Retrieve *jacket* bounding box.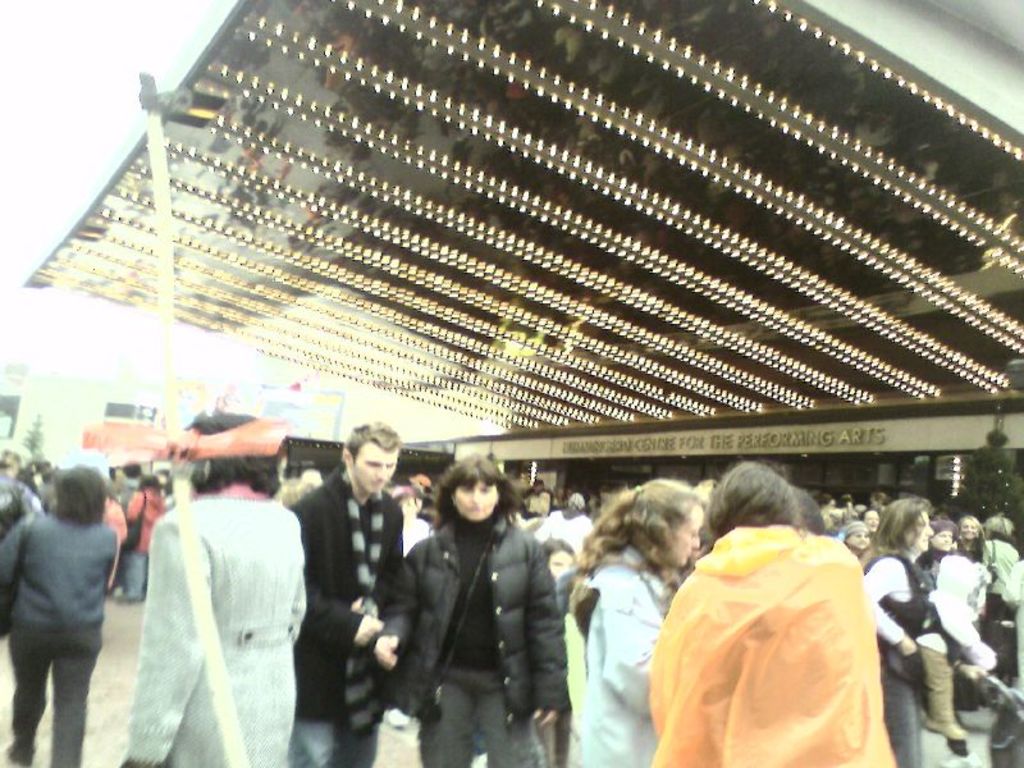
Bounding box: box(396, 517, 591, 748).
